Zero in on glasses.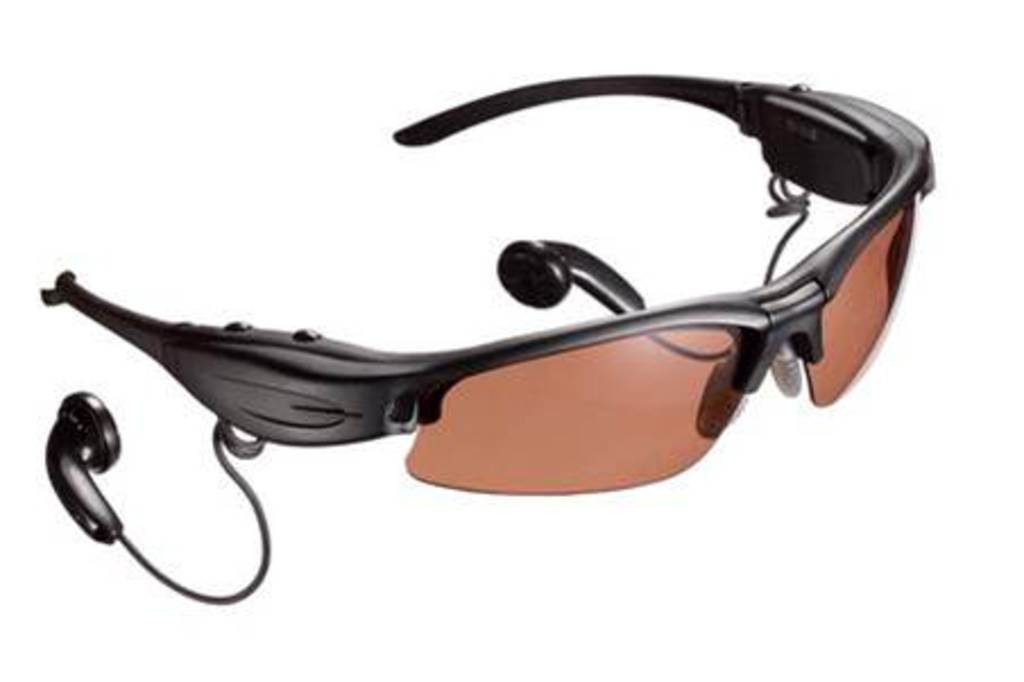
Zeroed in: bbox(36, 70, 945, 498).
